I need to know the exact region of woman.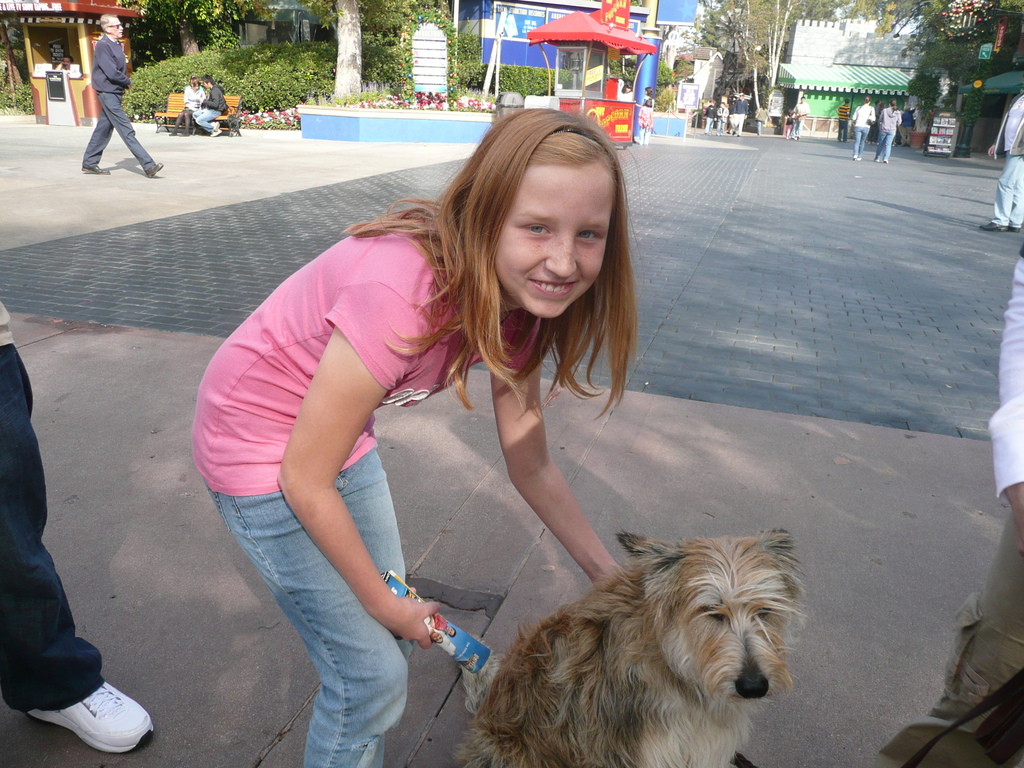
Region: (x1=840, y1=88, x2=894, y2=172).
